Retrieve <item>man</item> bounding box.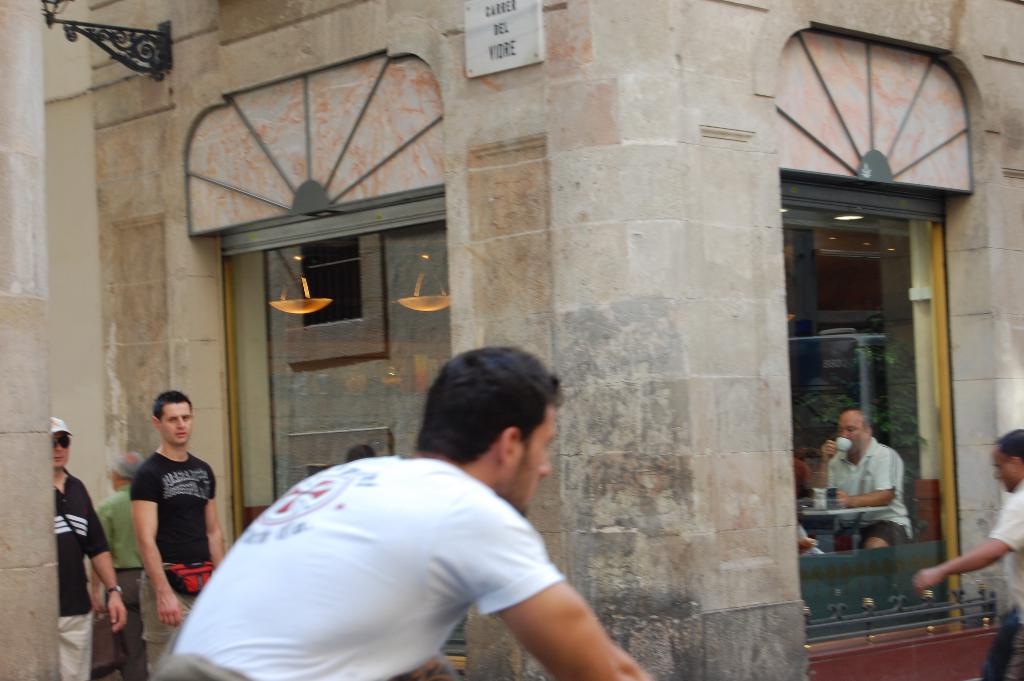
Bounding box: l=124, t=385, r=227, b=680.
